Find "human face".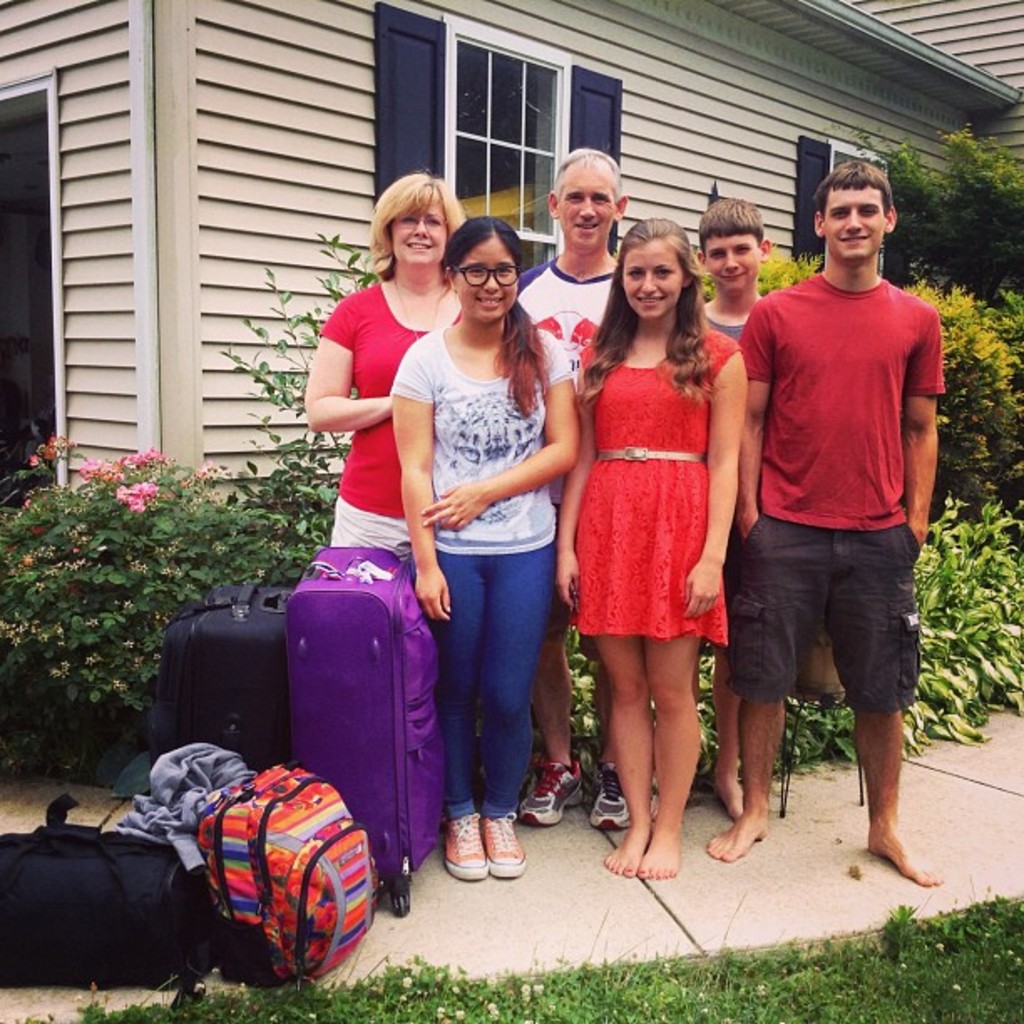
(x1=706, y1=233, x2=763, y2=289).
